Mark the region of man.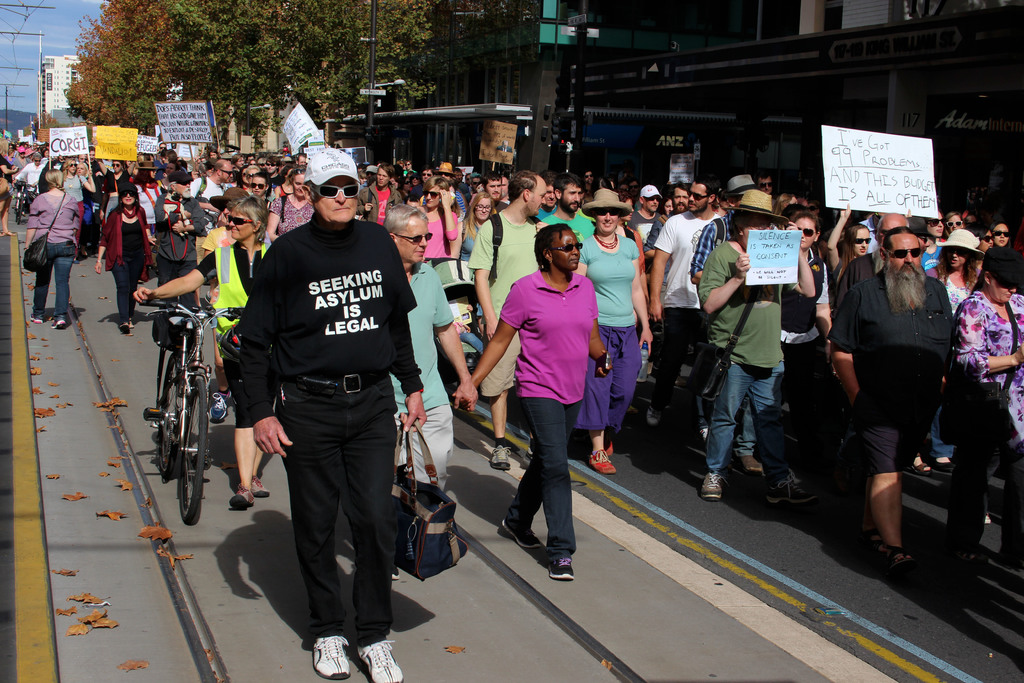
Region: Rect(639, 180, 726, 432).
